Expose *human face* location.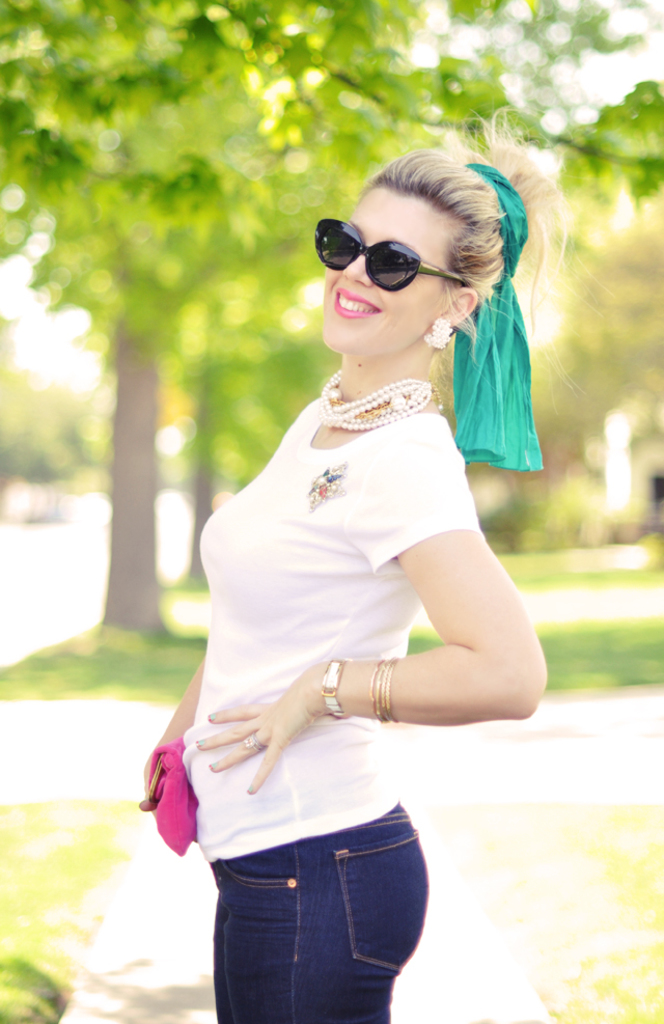
Exposed at [x1=317, y1=179, x2=452, y2=352].
